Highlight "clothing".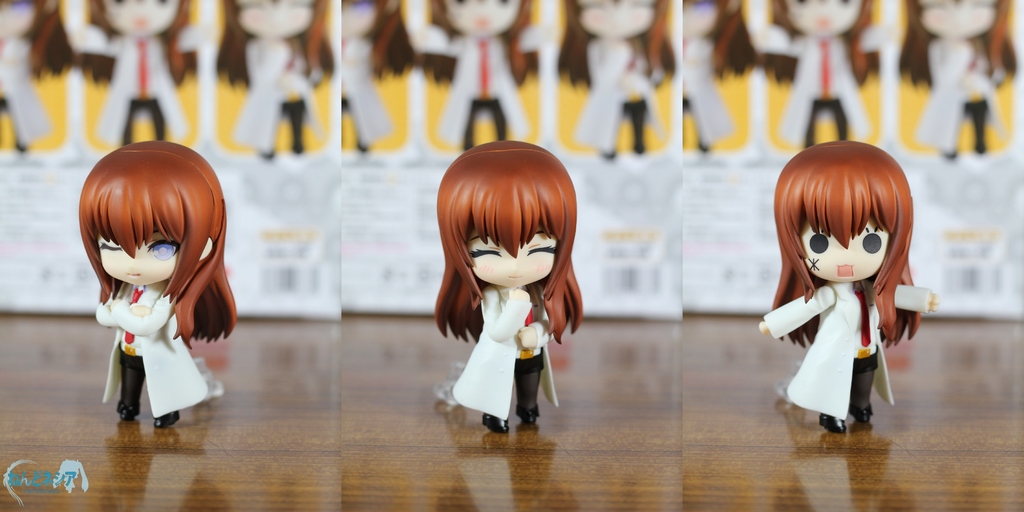
Highlighted region: <box>574,38,671,167</box>.
